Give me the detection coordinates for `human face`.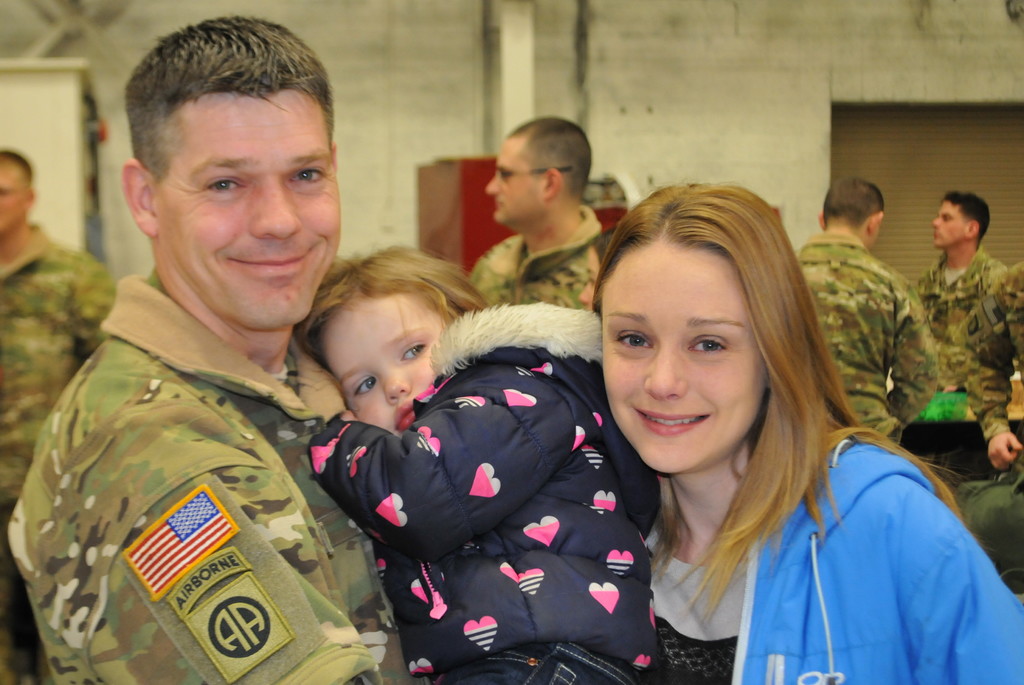
detection(155, 93, 336, 323).
